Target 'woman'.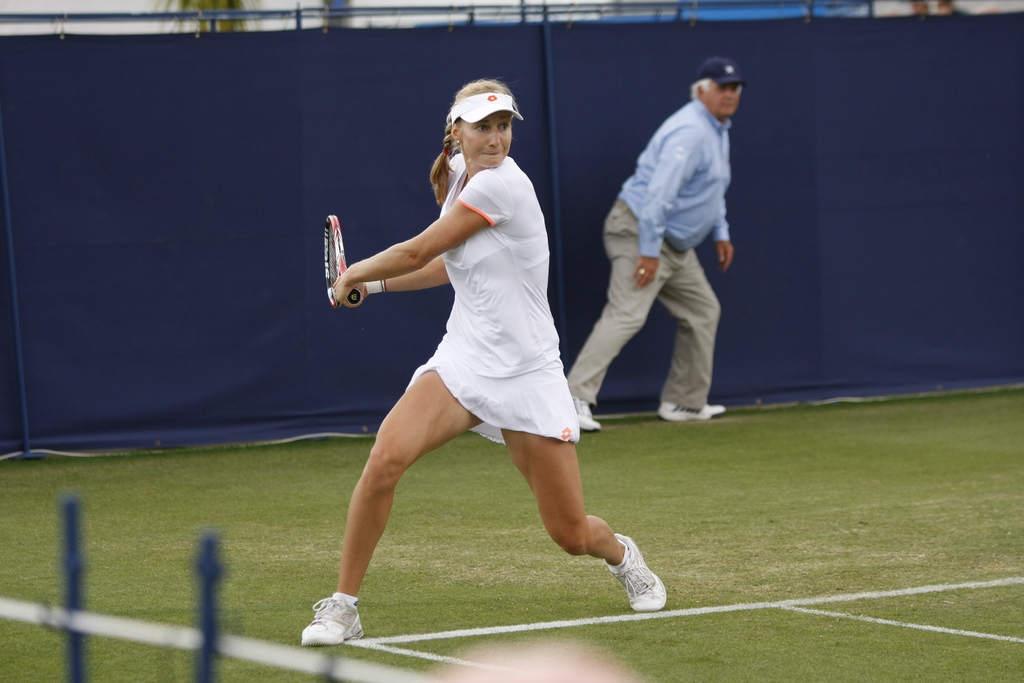
Target region: <region>323, 76, 616, 633</region>.
